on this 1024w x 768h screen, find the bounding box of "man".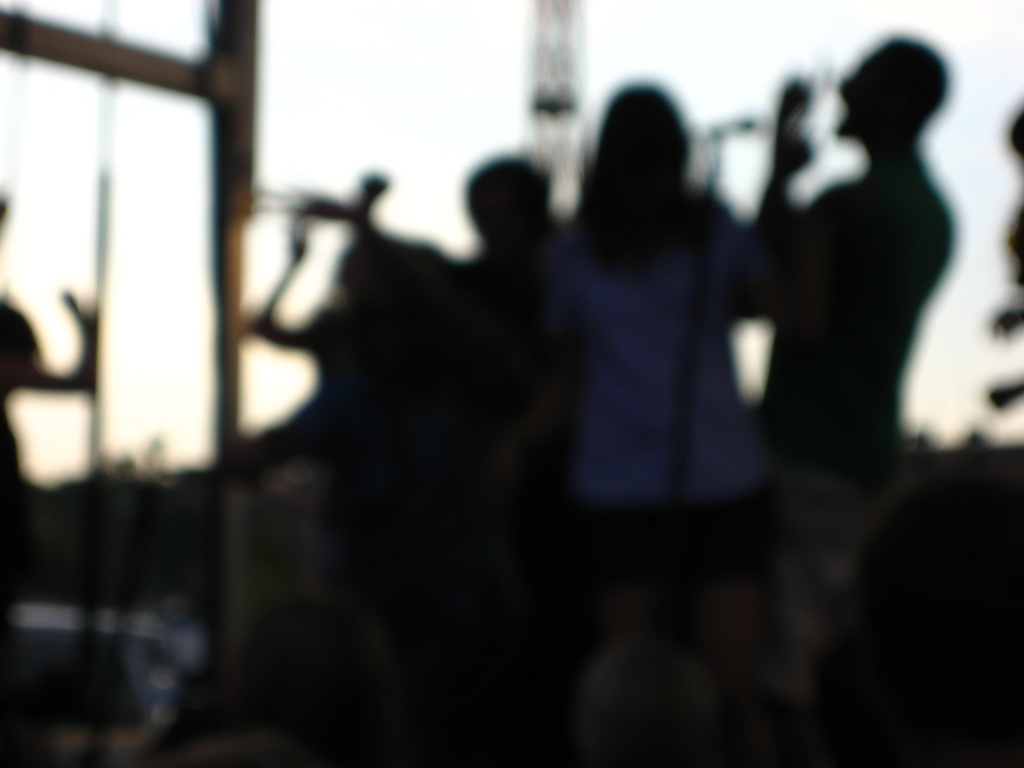
Bounding box: bbox(727, 34, 951, 767).
